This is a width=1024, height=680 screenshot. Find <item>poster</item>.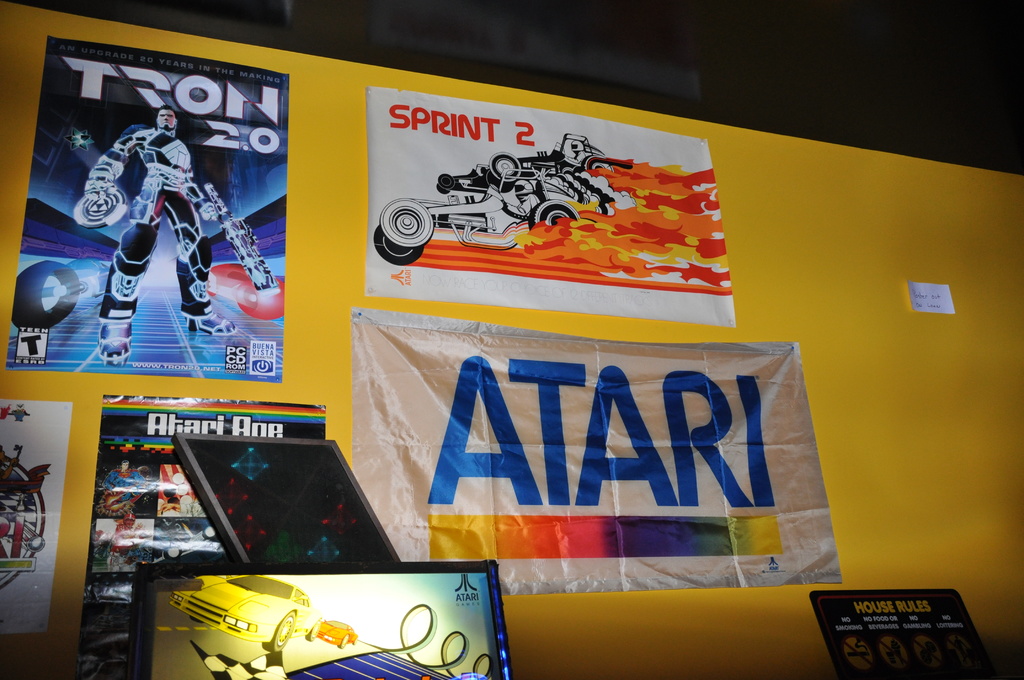
Bounding box: 77:394:324:679.
